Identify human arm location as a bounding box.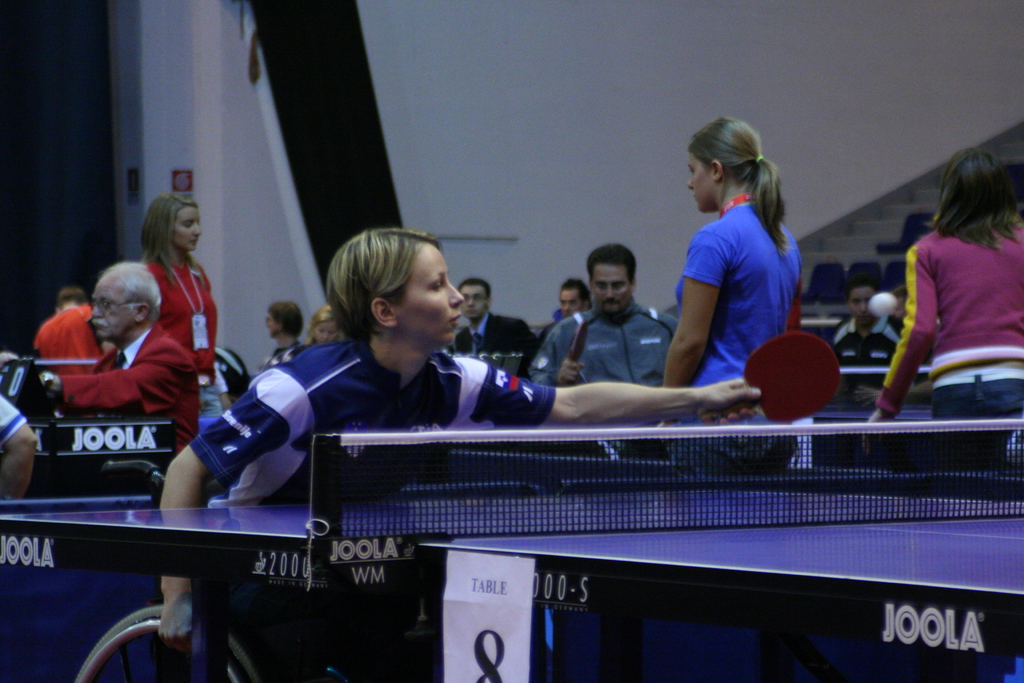
Rect(864, 238, 945, 425).
